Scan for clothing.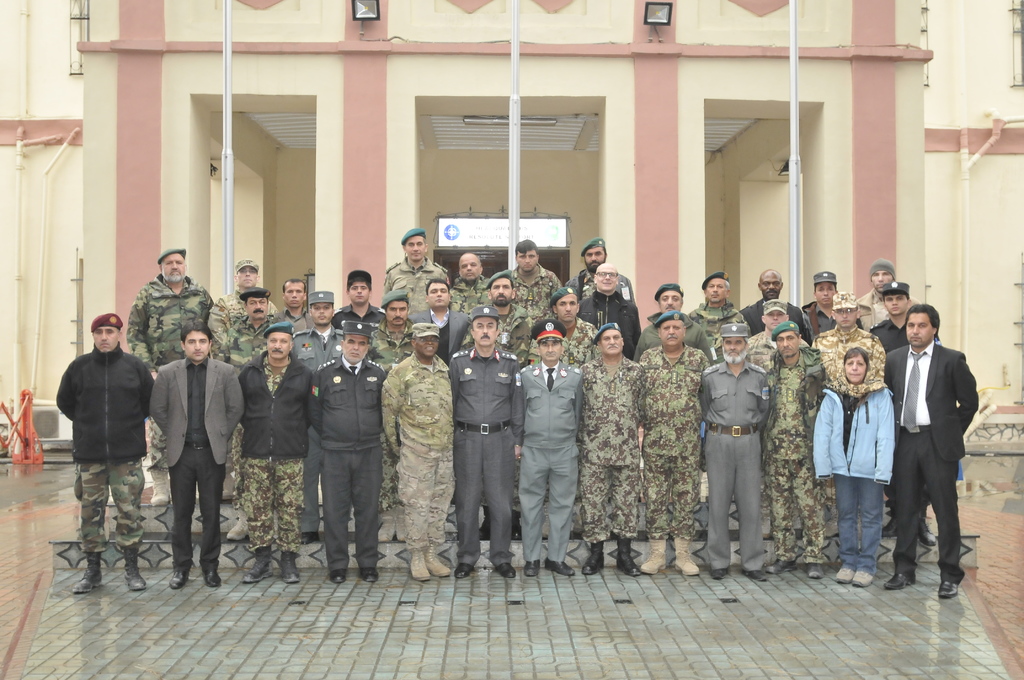
Scan result: x1=510, y1=268, x2=557, y2=320.
